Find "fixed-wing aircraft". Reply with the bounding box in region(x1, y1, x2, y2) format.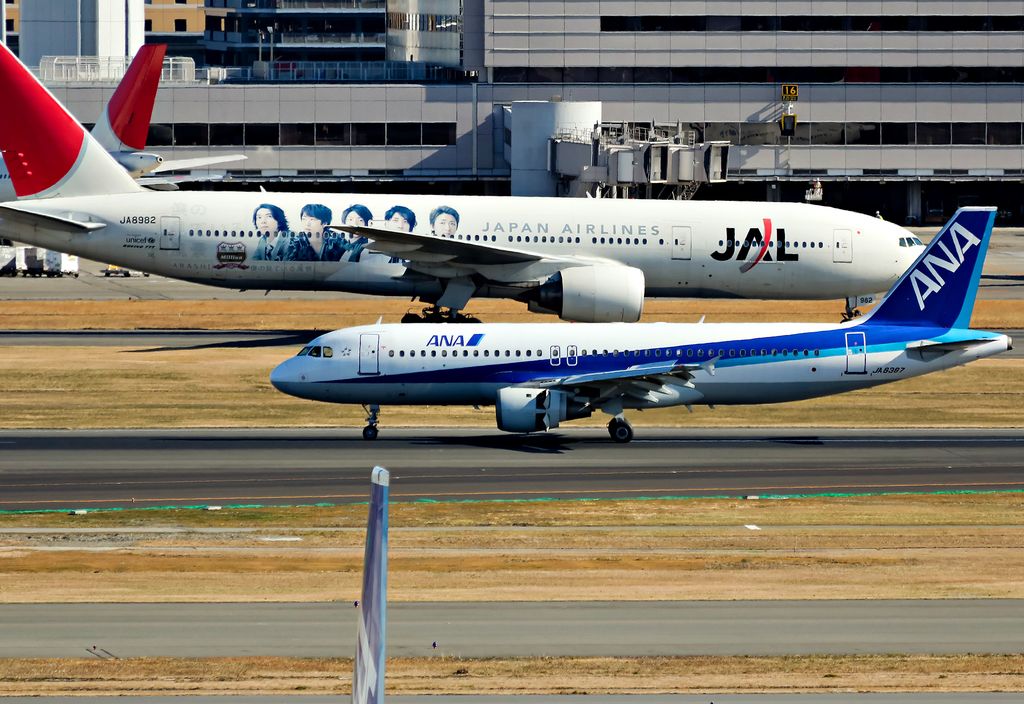
region(0, 33, 168, 241).
